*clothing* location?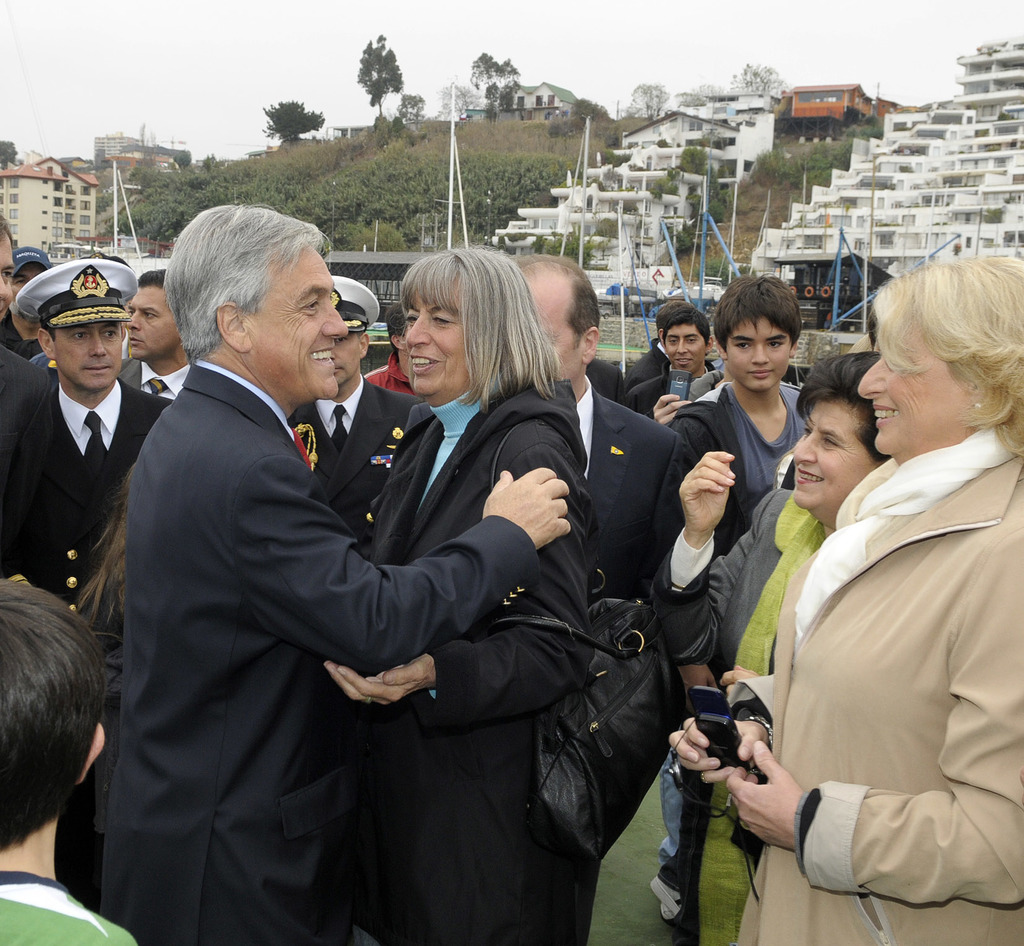
758 392 1021 940
